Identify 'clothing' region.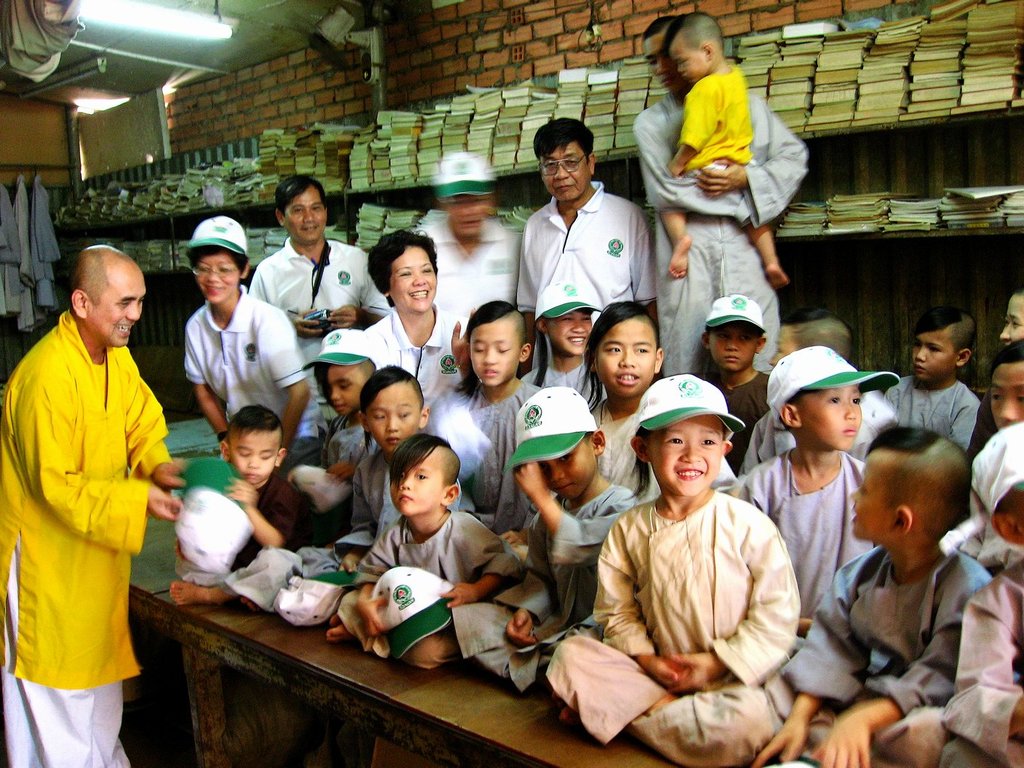
Region: 185 276 324 479.
